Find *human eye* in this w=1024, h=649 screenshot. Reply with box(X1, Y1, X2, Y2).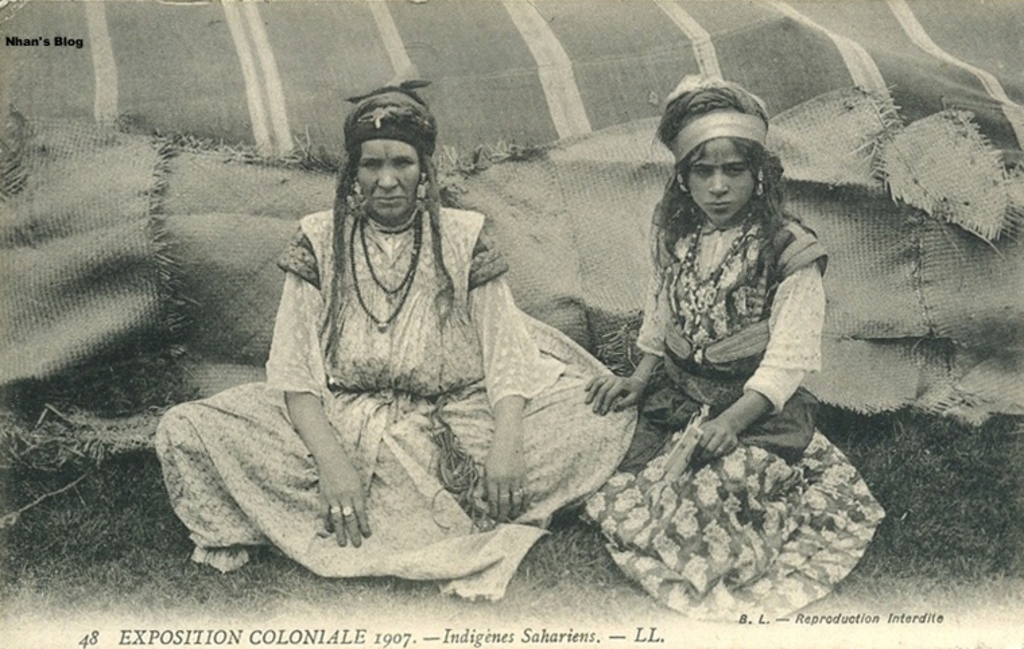
box(392, 155, 415, 171).
